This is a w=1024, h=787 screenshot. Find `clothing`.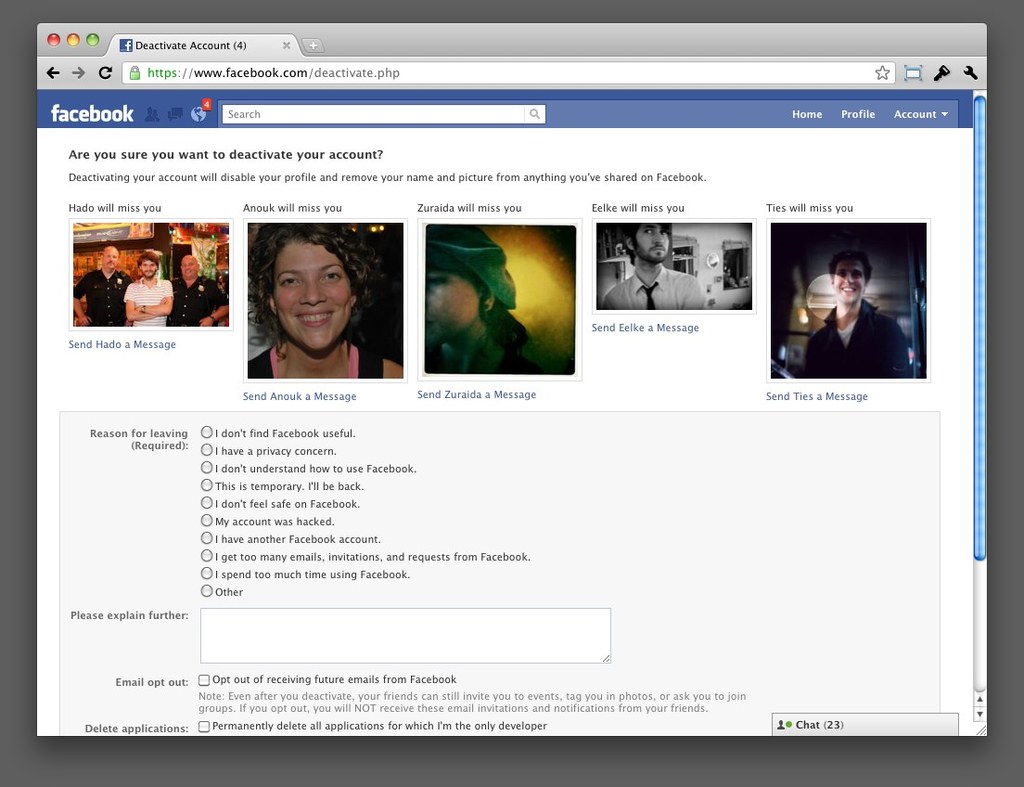
Bounding box: <box>121,277,168,321</box>.
